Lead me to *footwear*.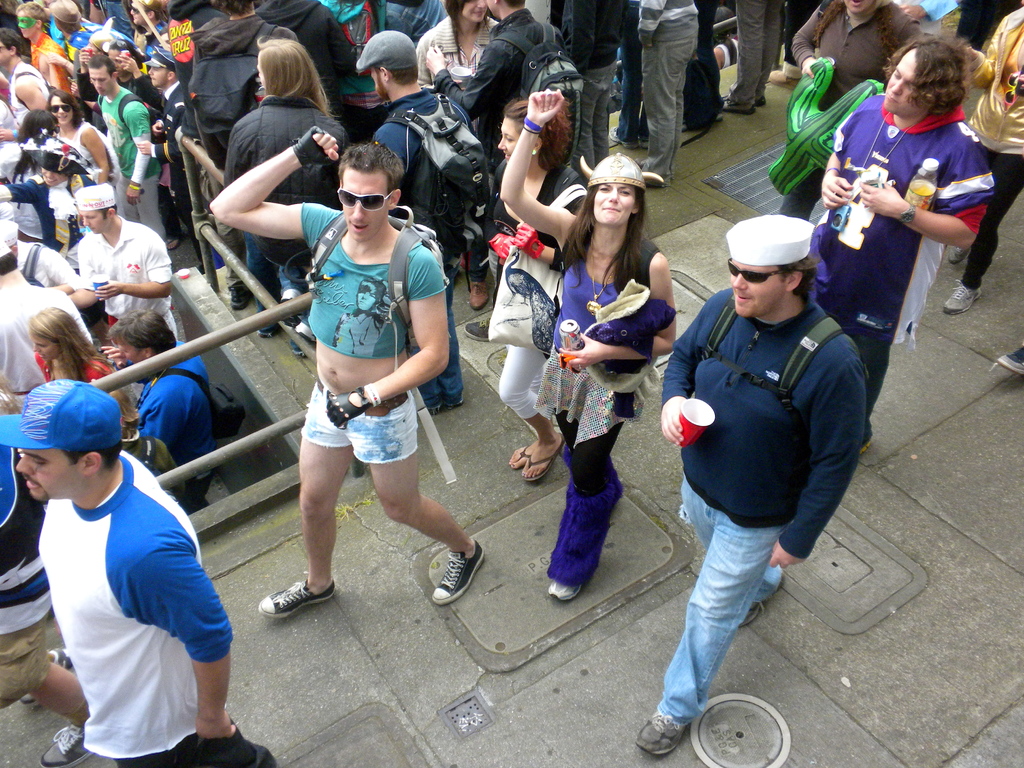
Lead to bbox=(521, 429, 565, 483).
